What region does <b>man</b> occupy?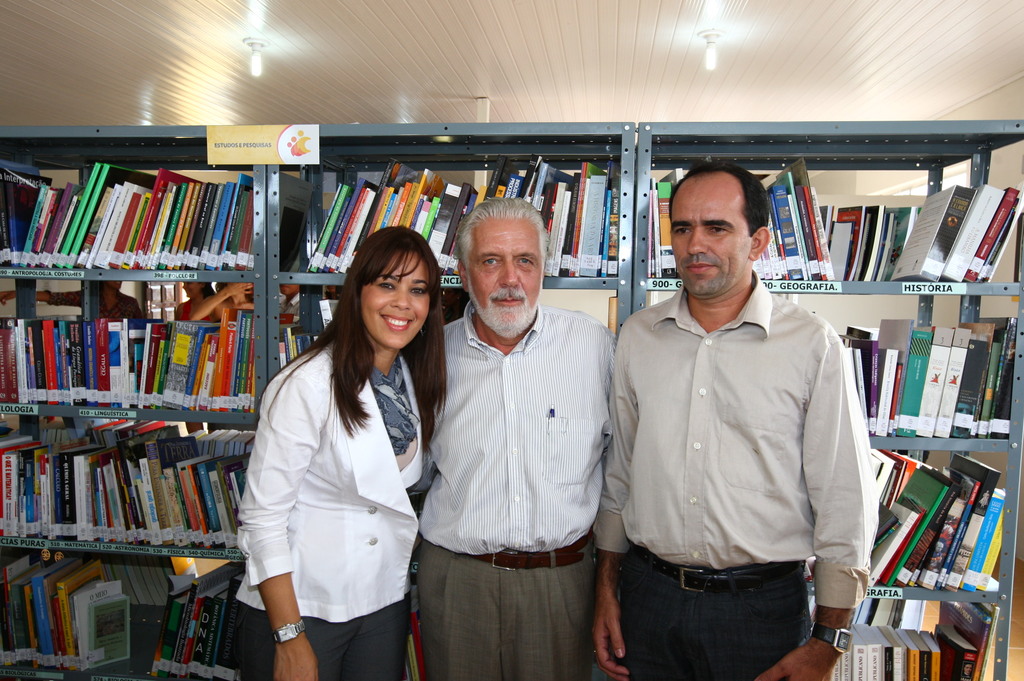
crop(593, 160, 879, 680).
